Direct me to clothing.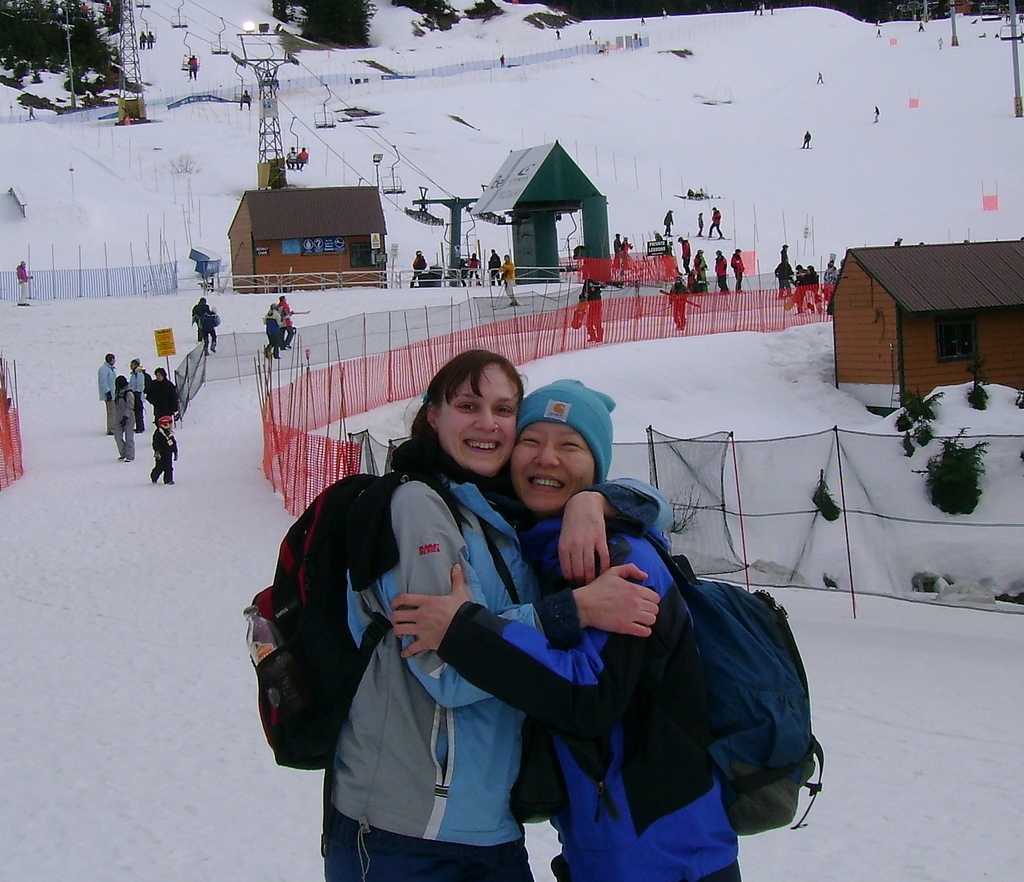
Direction: 143,377,186,422.
